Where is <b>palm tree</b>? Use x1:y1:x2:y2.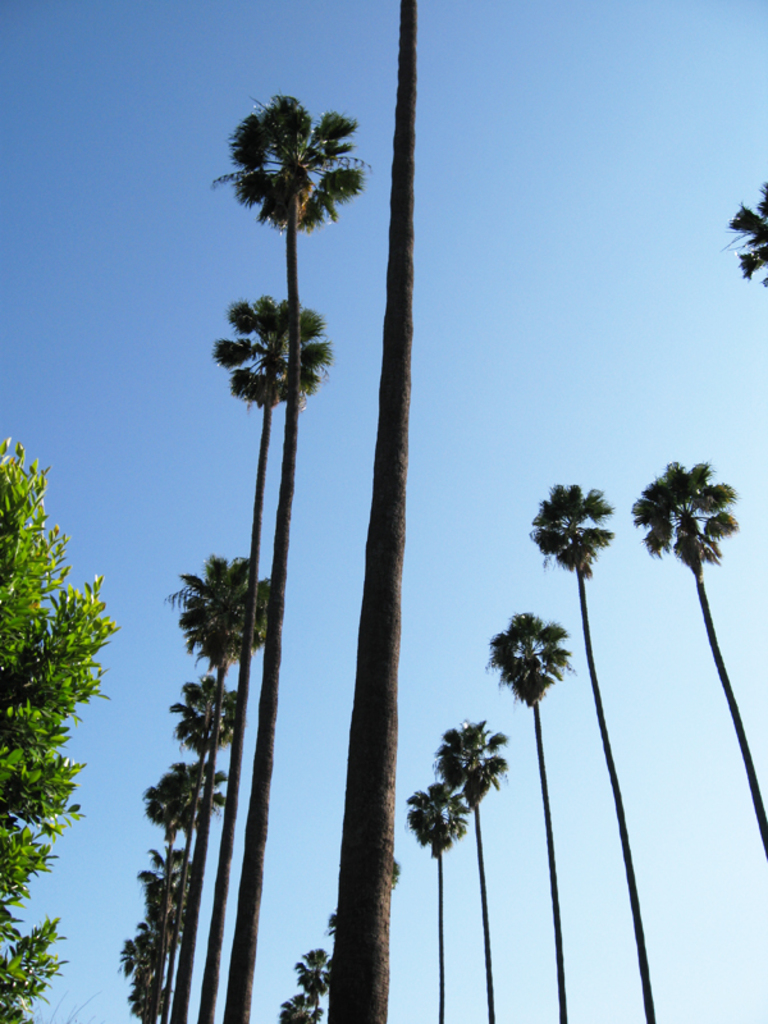
611:445:767:849.
